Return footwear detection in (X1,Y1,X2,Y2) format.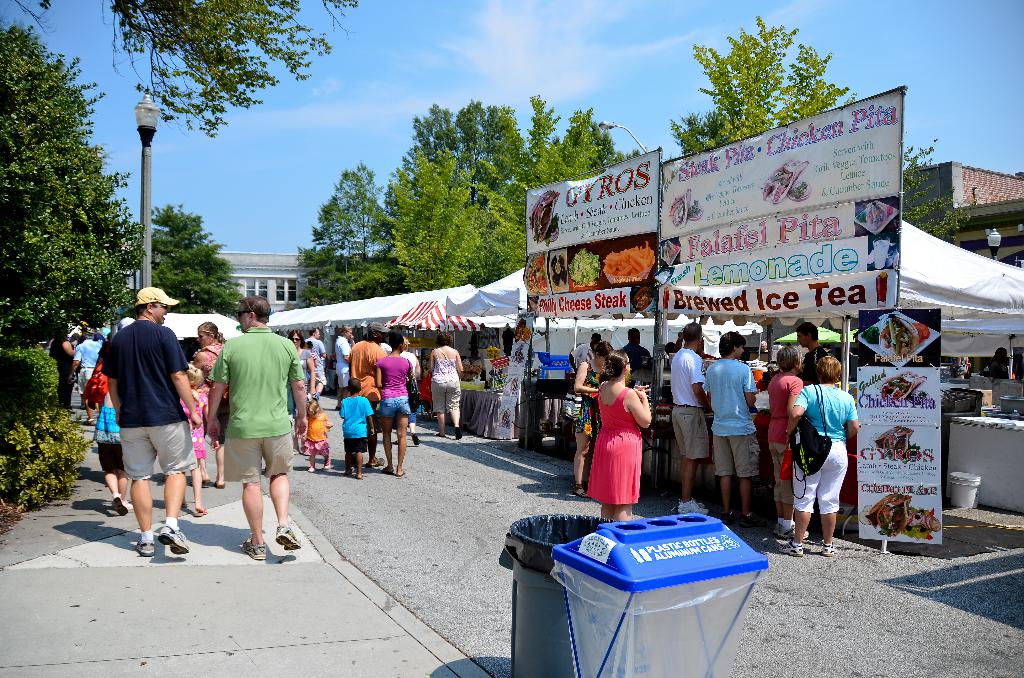
(136,540,152,556).
